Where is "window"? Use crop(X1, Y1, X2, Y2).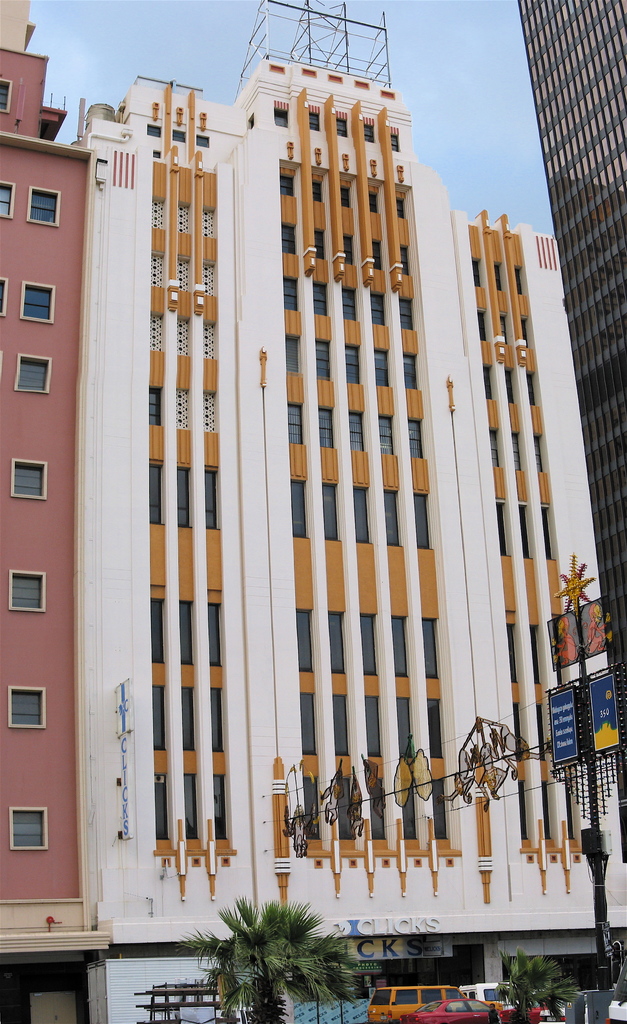
crop(407, 414, 423, 460).
